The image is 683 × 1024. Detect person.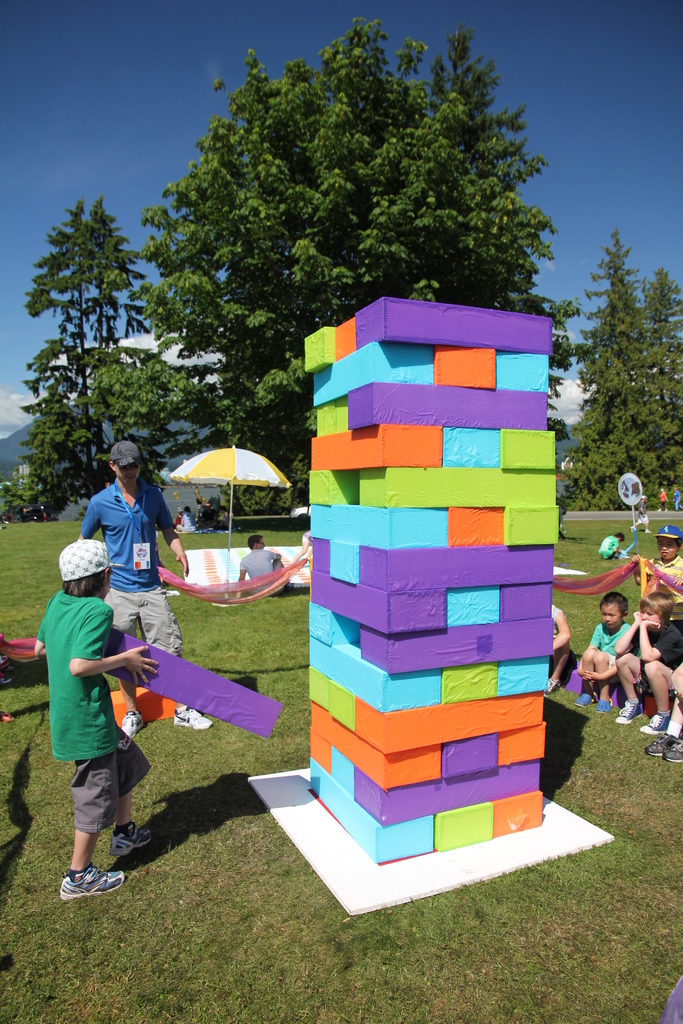
Detection: <bbox>225, 529, 288, 601</bbox>.
